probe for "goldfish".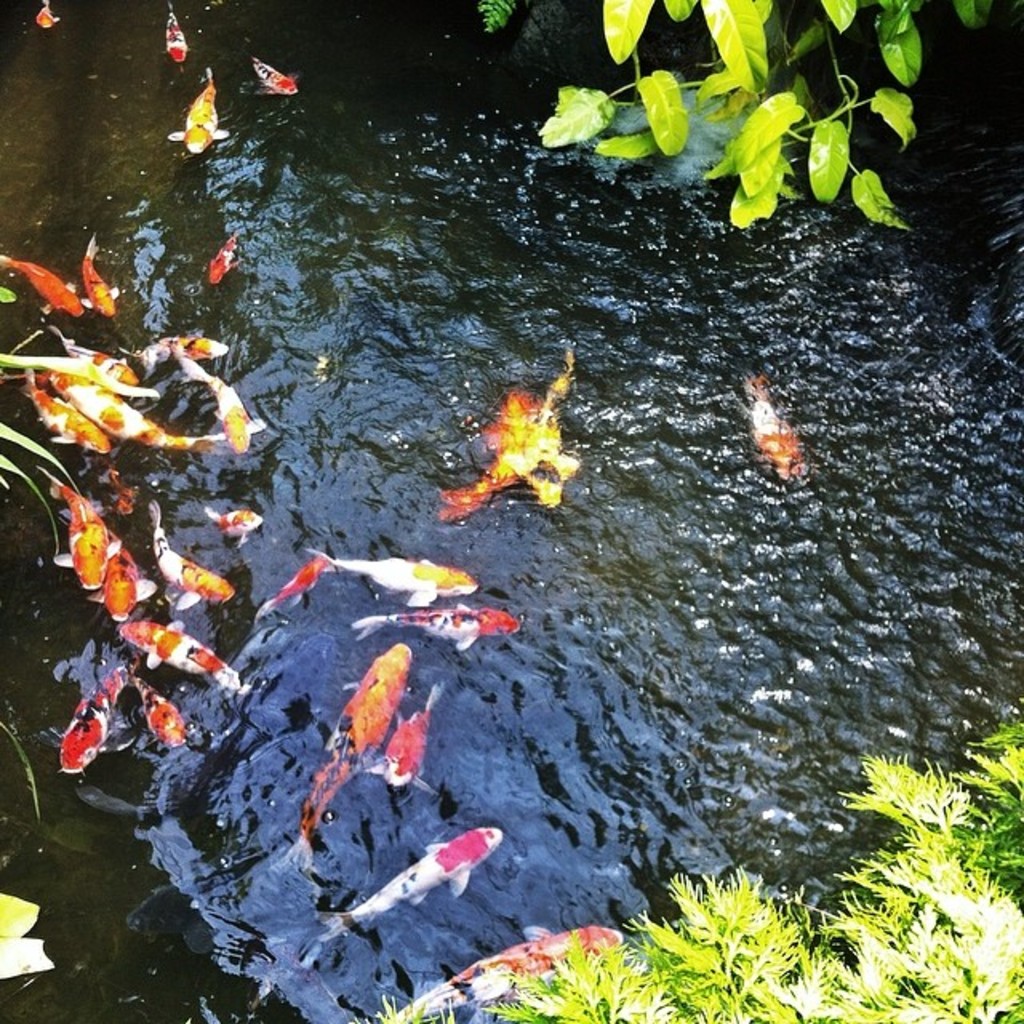
Probe result: <box>150,496,235,605</box>.
